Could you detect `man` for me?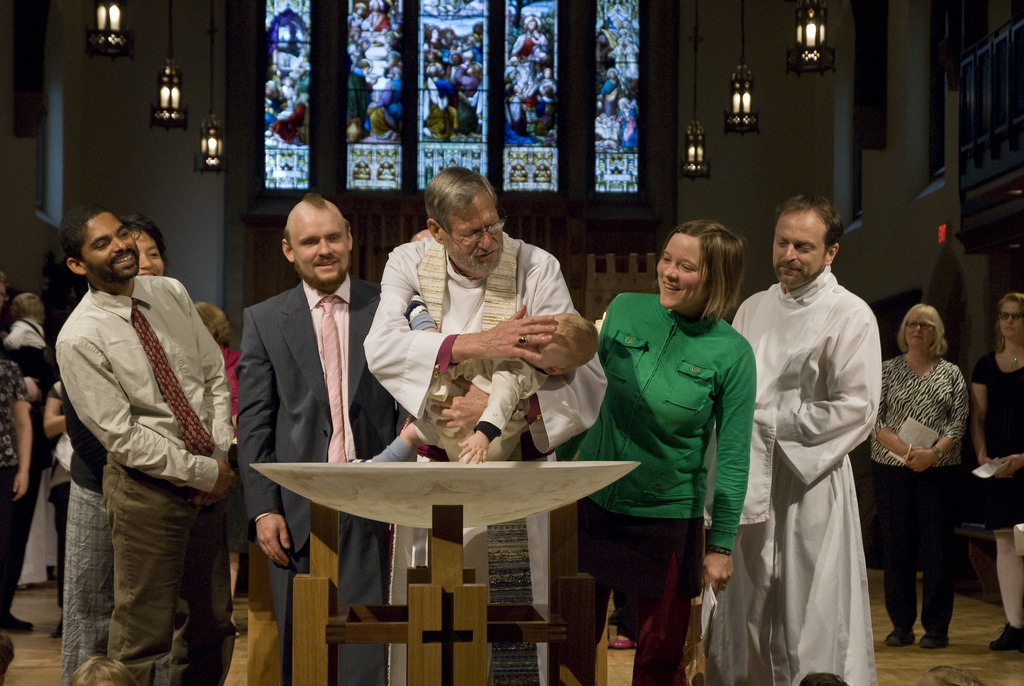
Detection result: {"x1": 691, "y1": 192, "x2": 884, "y2": 685}.
